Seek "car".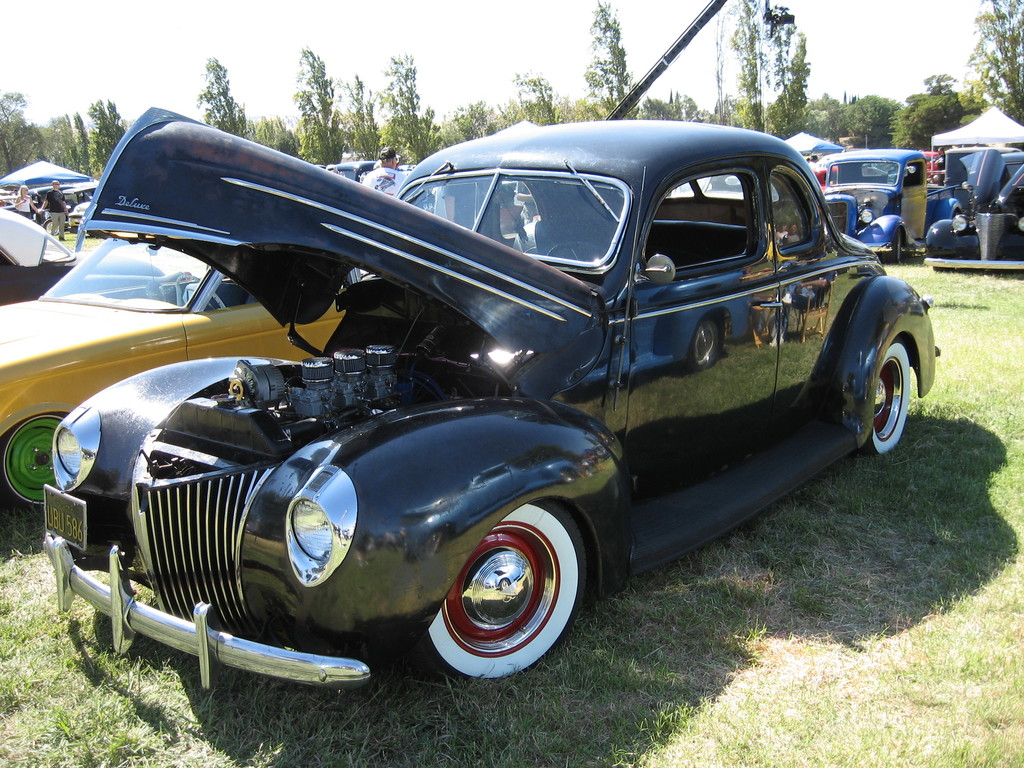
<bbox>24, 128, 925, 711</bbox>.
